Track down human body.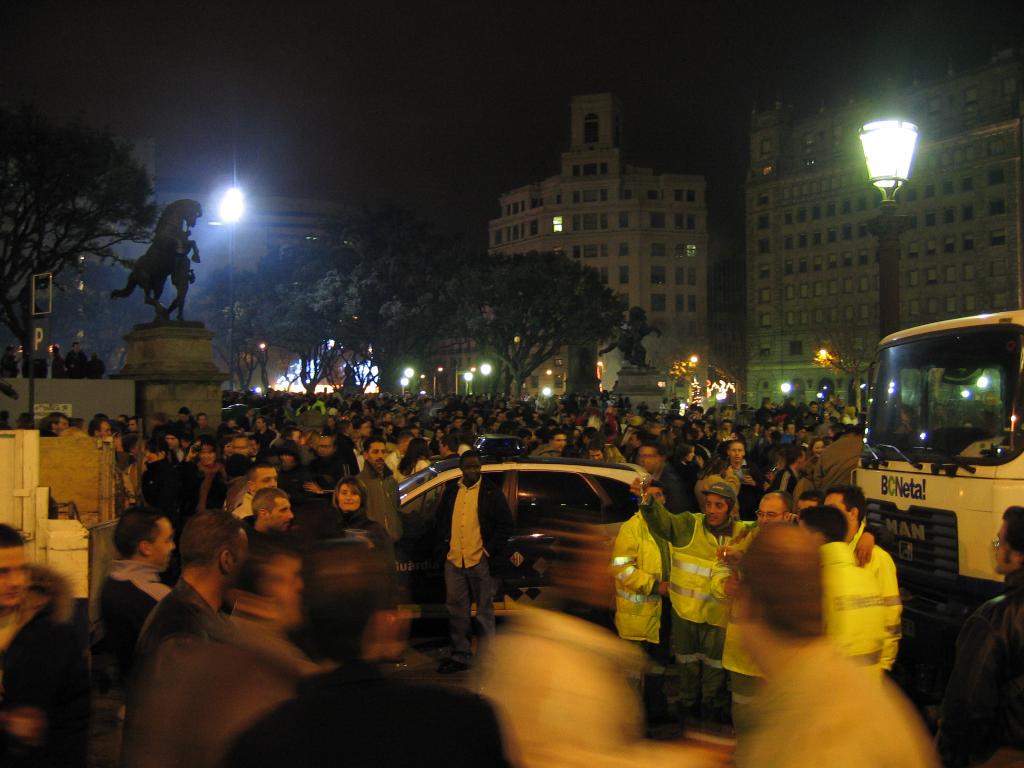
Tracked to Rect(765, 447, 805, 490).
